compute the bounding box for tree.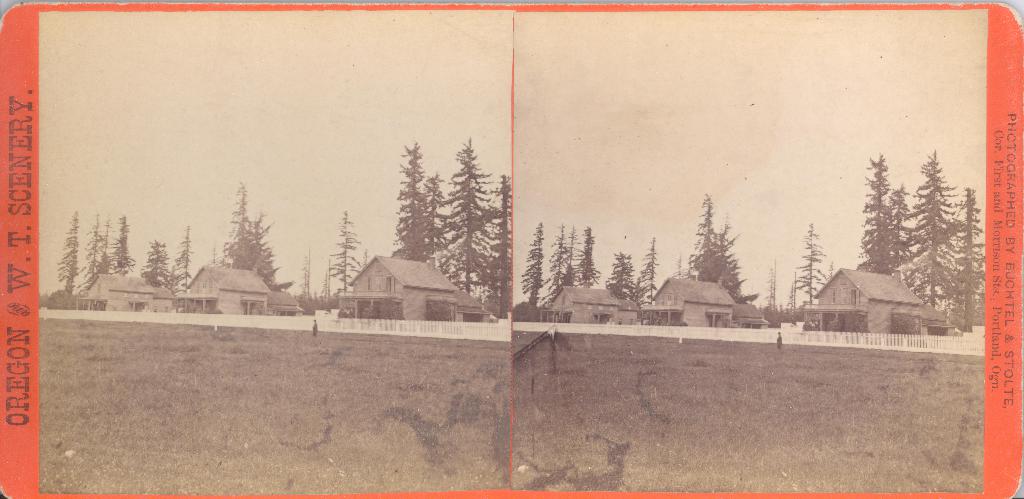
box(80, 203, 104, 282).
